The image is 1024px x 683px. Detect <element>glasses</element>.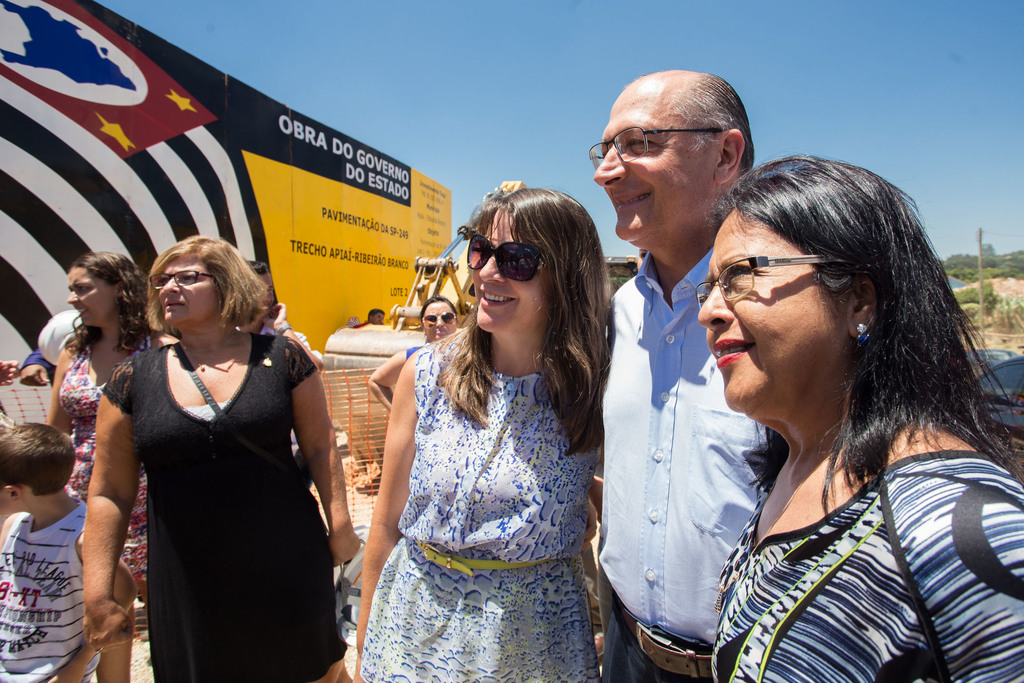
Detection: (151, 269, 213, 295).
